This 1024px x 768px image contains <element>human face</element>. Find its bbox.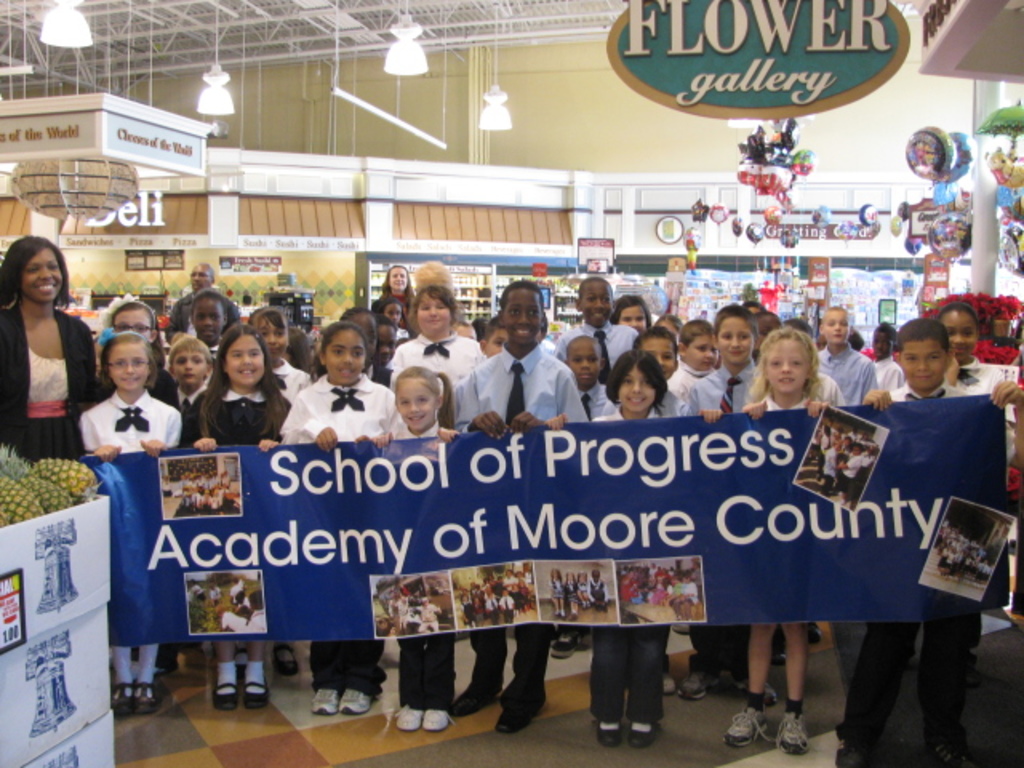
Rect(874, 333, 891, 358).
